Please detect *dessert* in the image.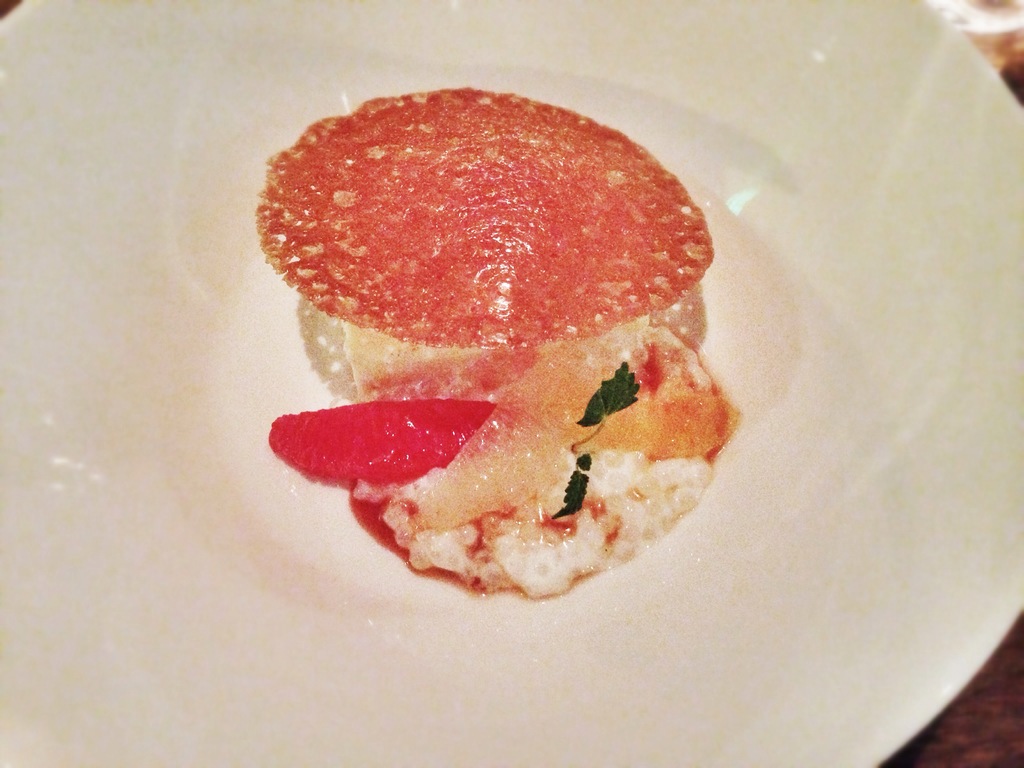
<region>246, 90, 718, 598</region>.
